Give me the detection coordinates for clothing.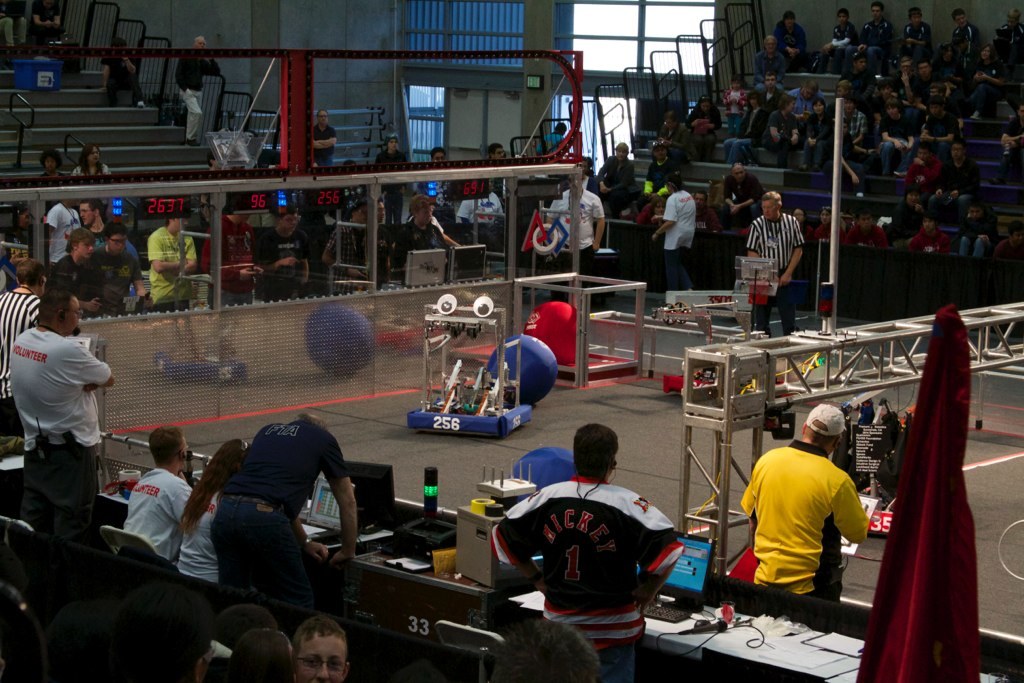
[746,212,801,334].
